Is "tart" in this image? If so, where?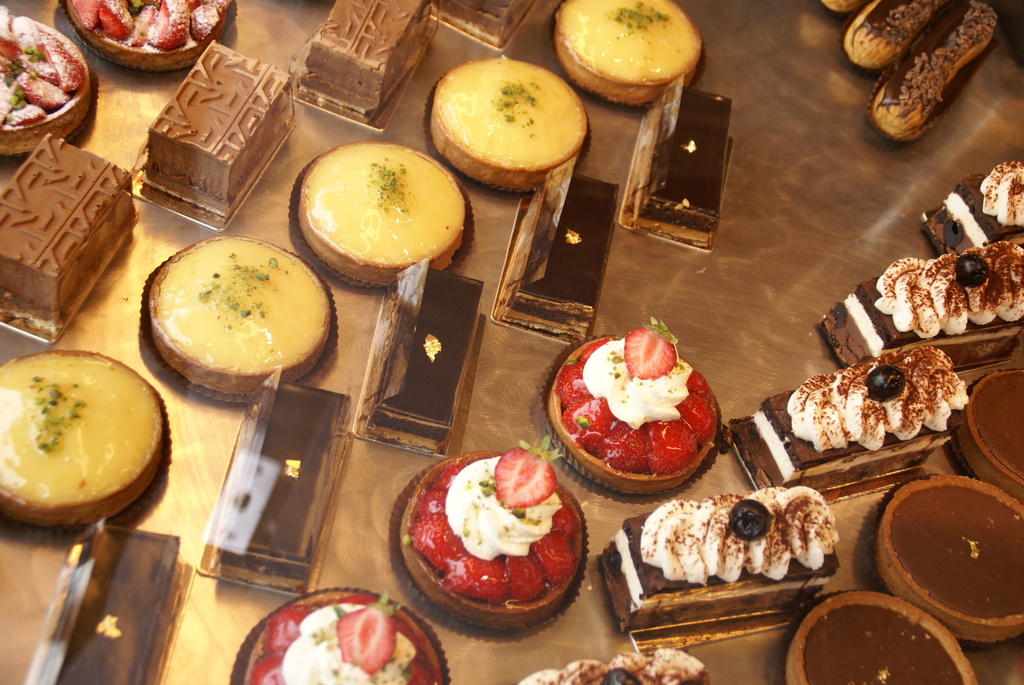
Yes, at (x1=351, y1=258, x2=488, y2=449).
